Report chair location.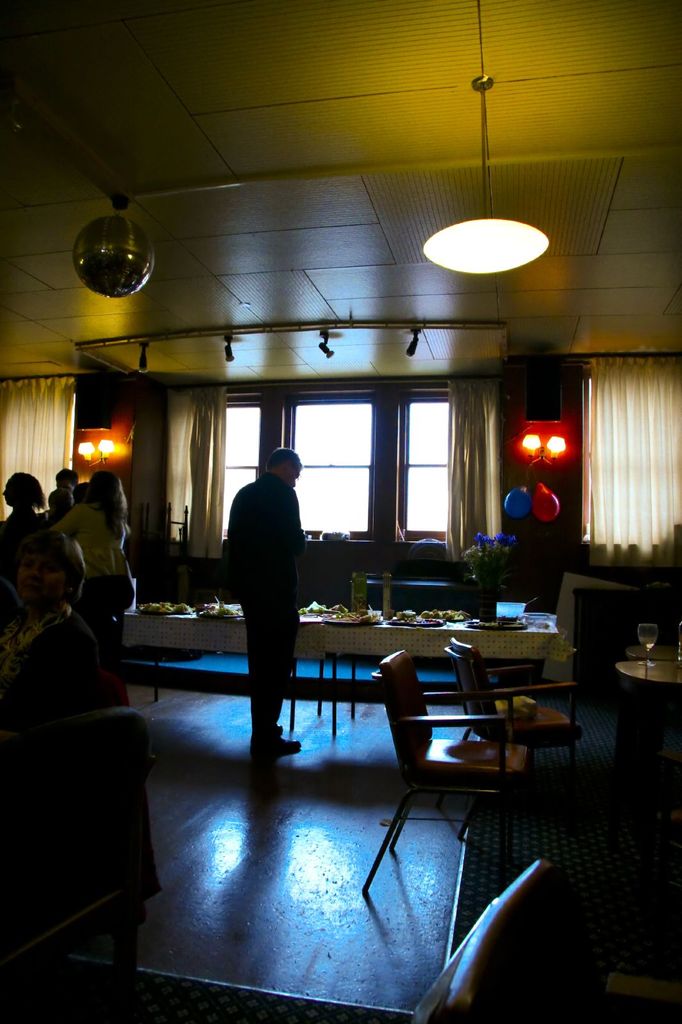
Report: box=[375, 855, 582, 1023].
